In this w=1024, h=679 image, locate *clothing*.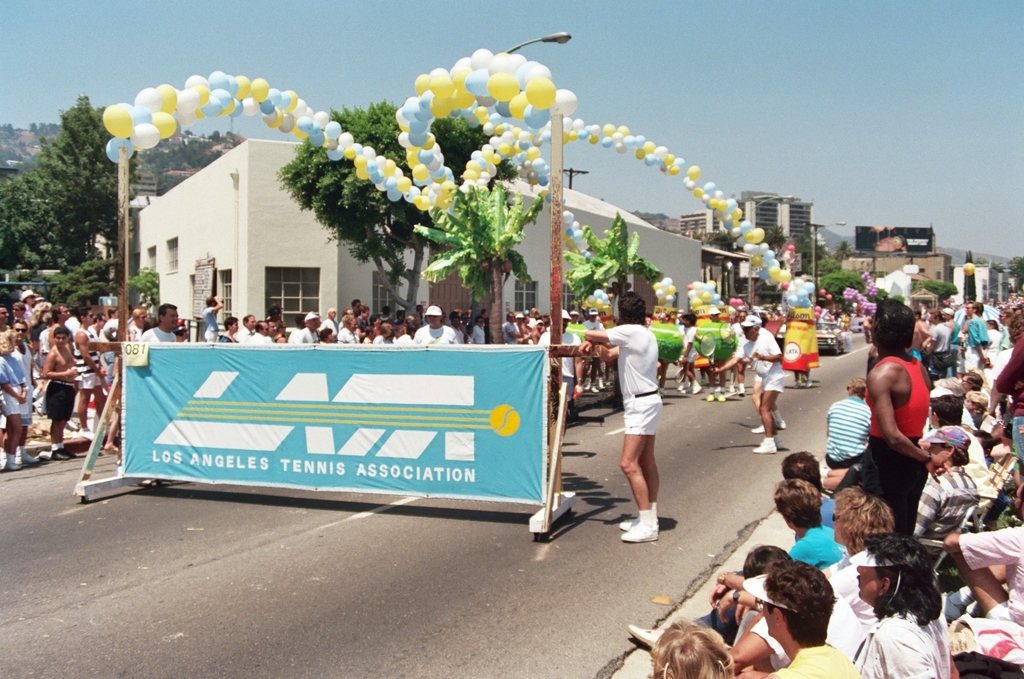
Bounding box: pyautogui.locateOnScreen(501, 318, 518, 346).
